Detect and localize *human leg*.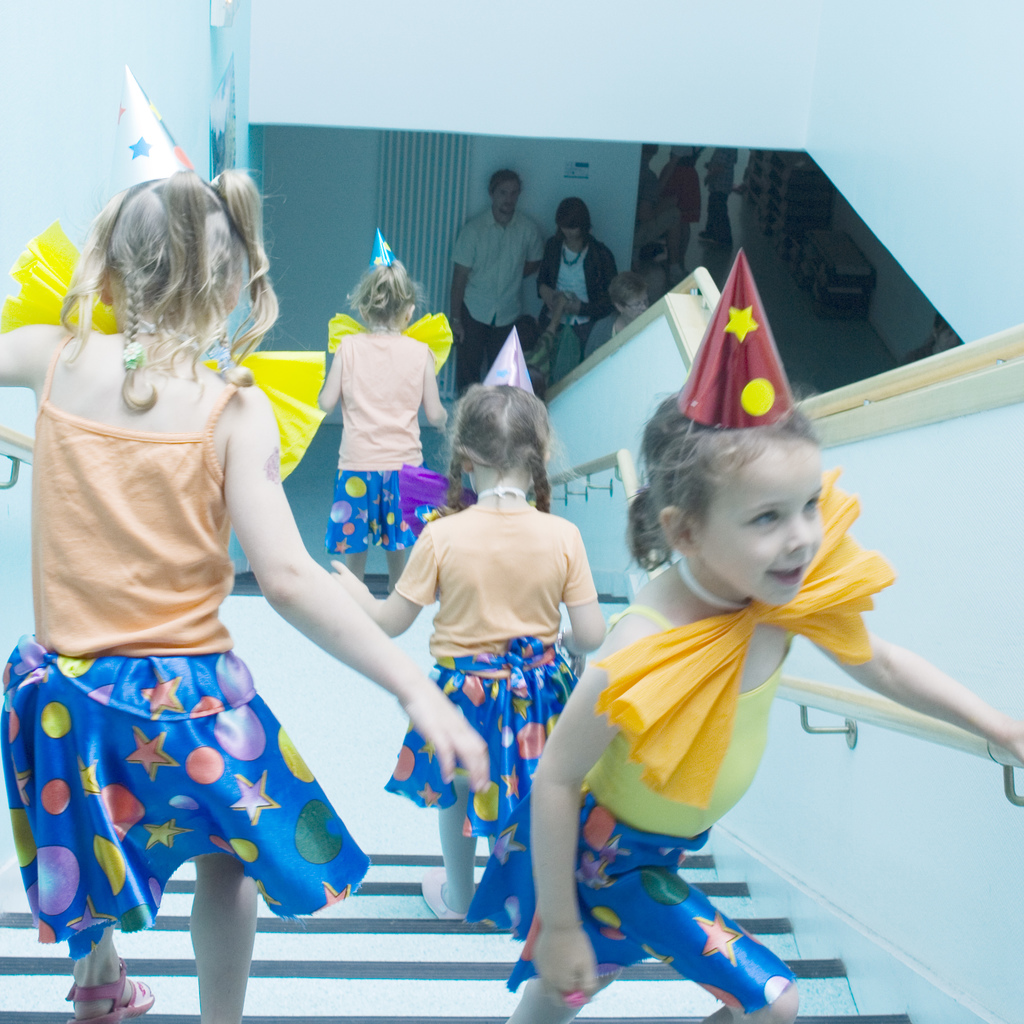
Localized at locate(381, 472, 409, 584).
